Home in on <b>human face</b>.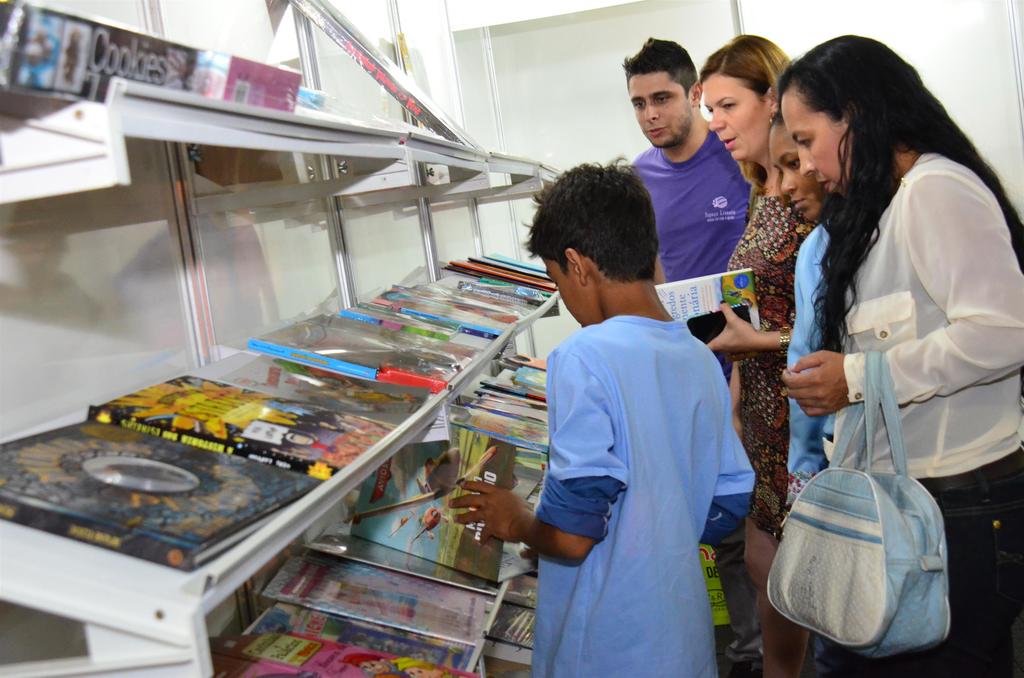
Homed in at box=[691, 63, 772, 161].
